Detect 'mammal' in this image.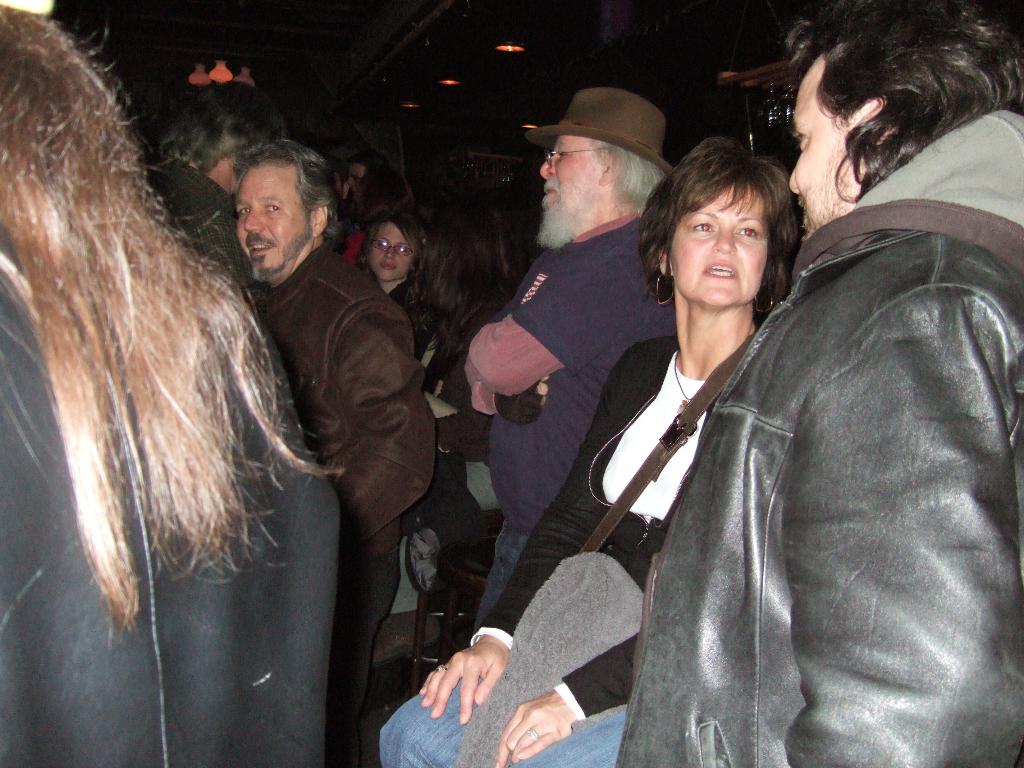
Detection: <box>0,0,345,767</box>.
